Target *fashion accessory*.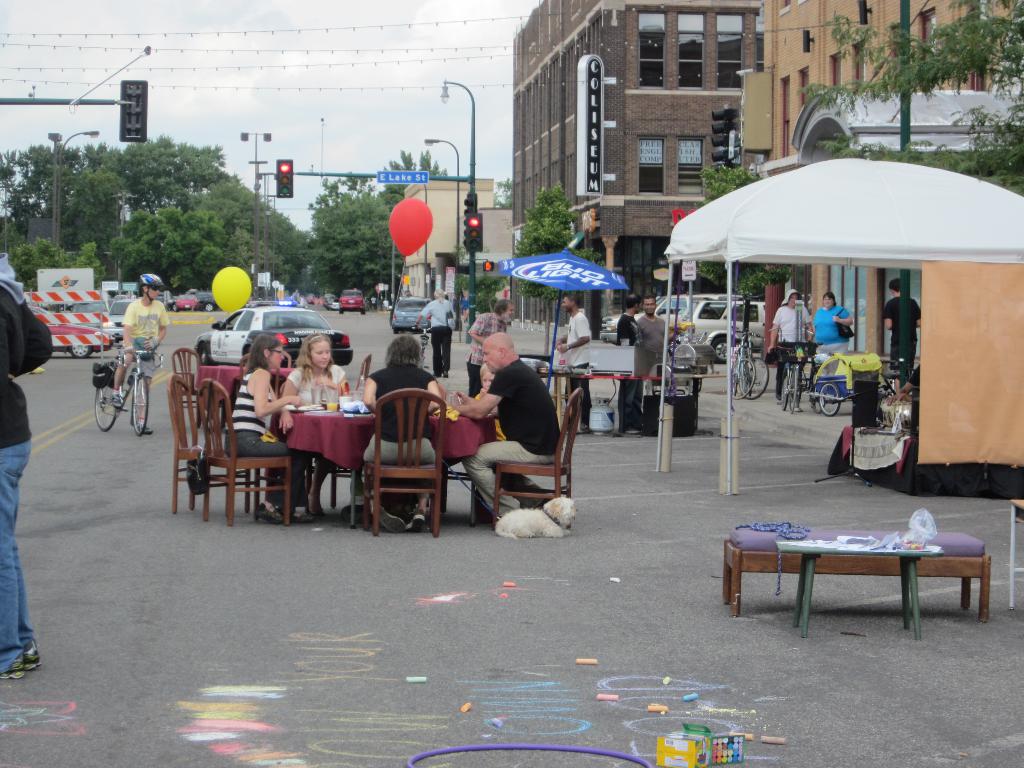
Target region: box=[406, 509, 426, 531].
